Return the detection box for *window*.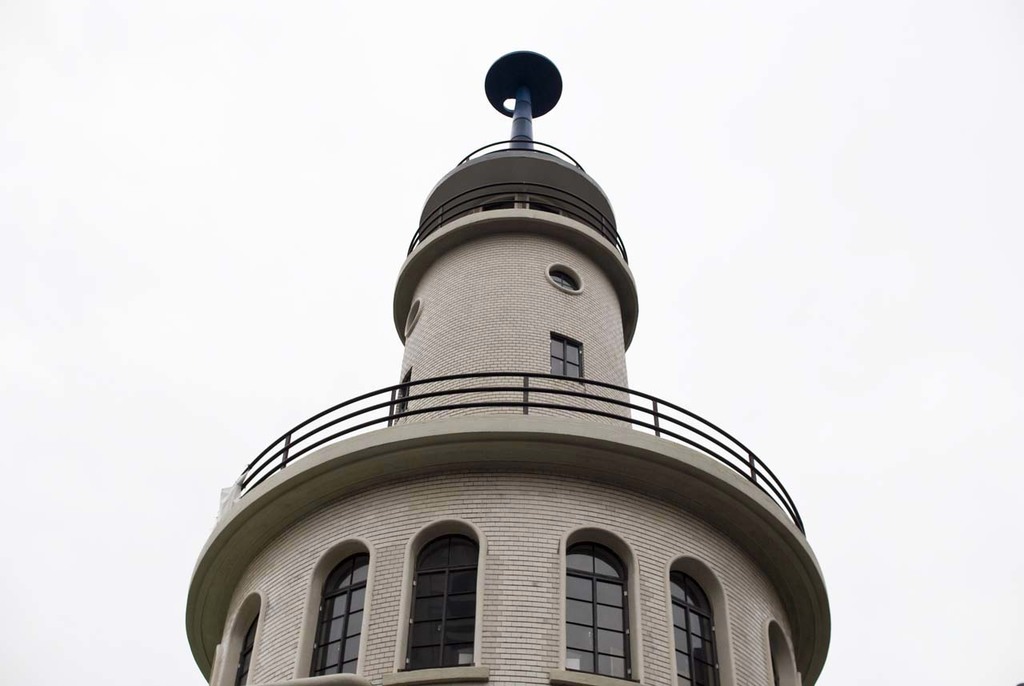
crop(672, 572, 716, 685).
